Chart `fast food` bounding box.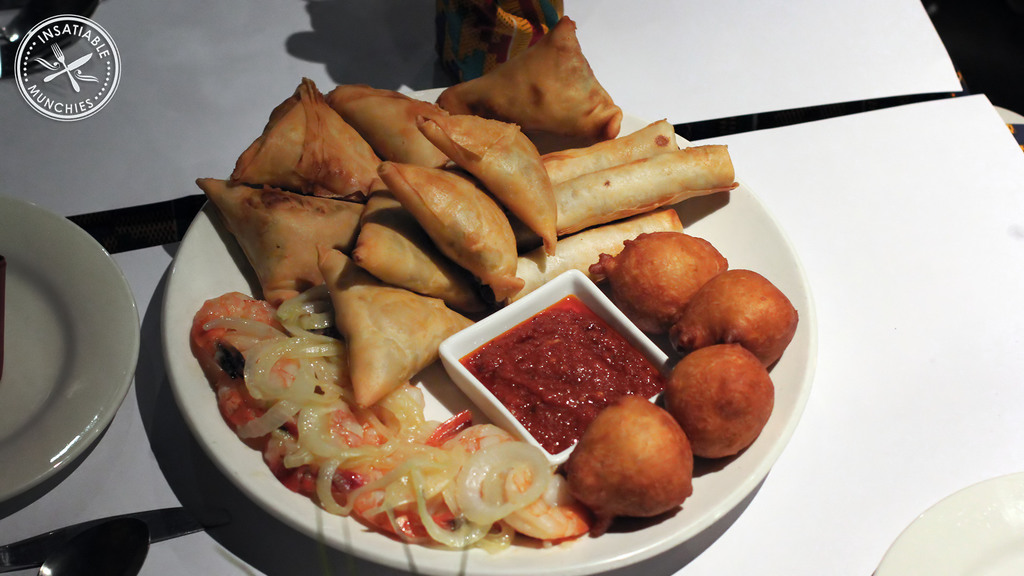
Charted: box(429, 15, 622, 143).
